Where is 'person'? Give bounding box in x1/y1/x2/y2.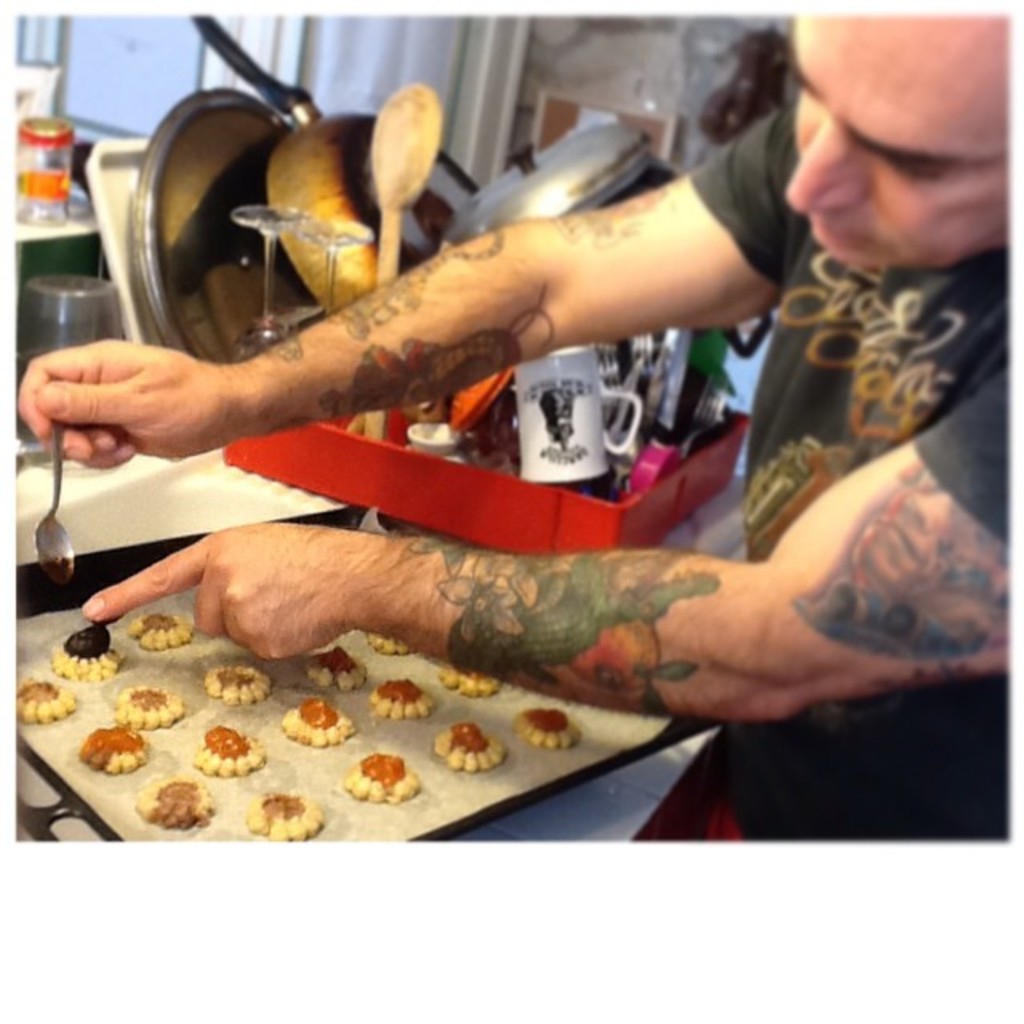
24/3/1022/864.
